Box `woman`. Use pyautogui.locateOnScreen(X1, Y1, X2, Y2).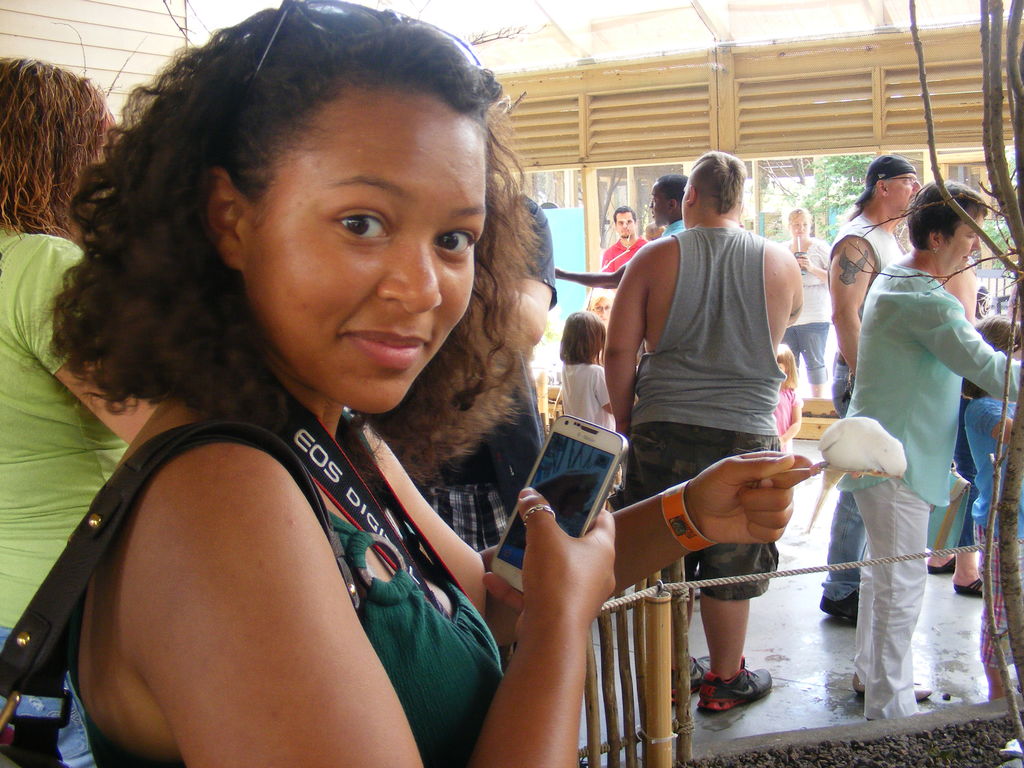
pyautogui.locateOnScreen(0, 49, 173, 767).
